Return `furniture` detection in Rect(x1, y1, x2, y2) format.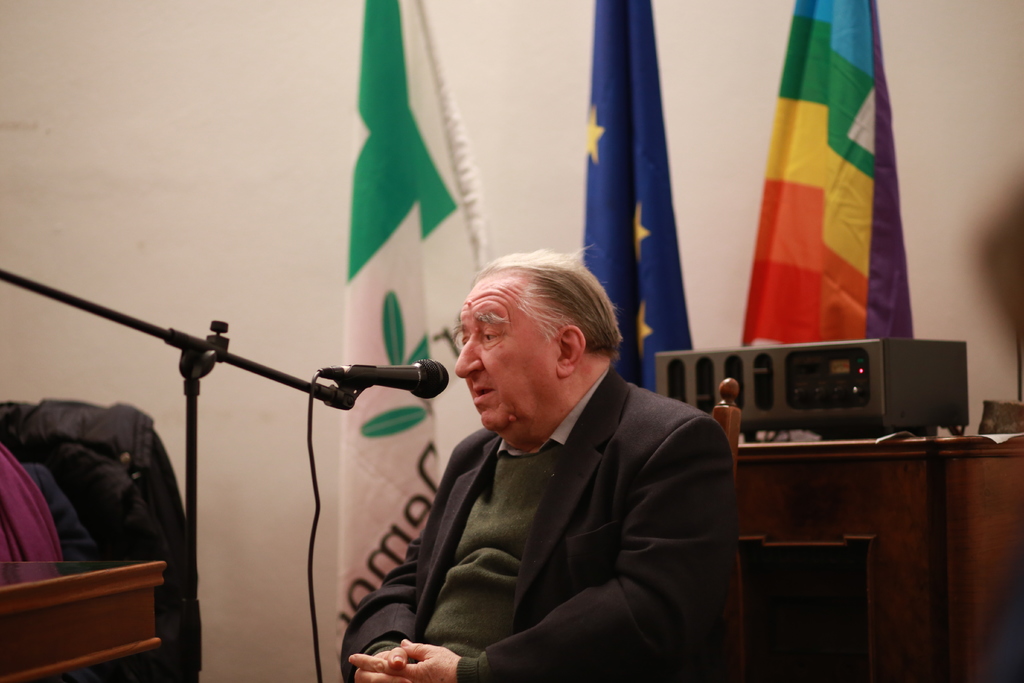
Rect(712, 379, 750, 682).
